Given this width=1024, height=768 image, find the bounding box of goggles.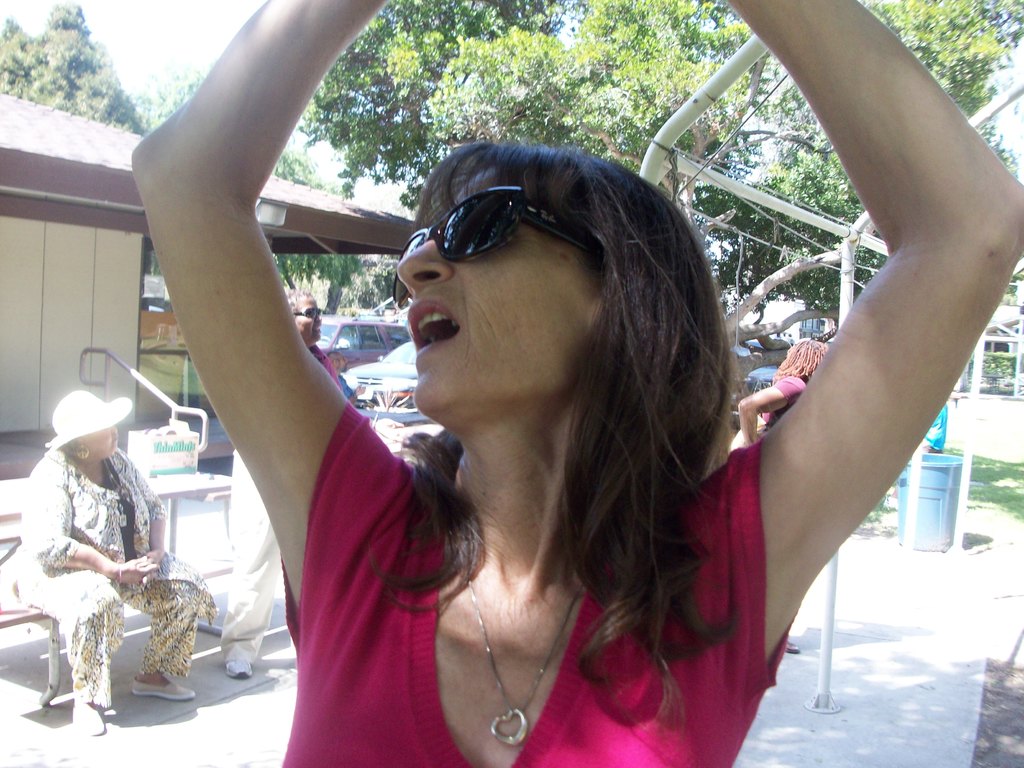
BBox(289, 307, 324, 321).
